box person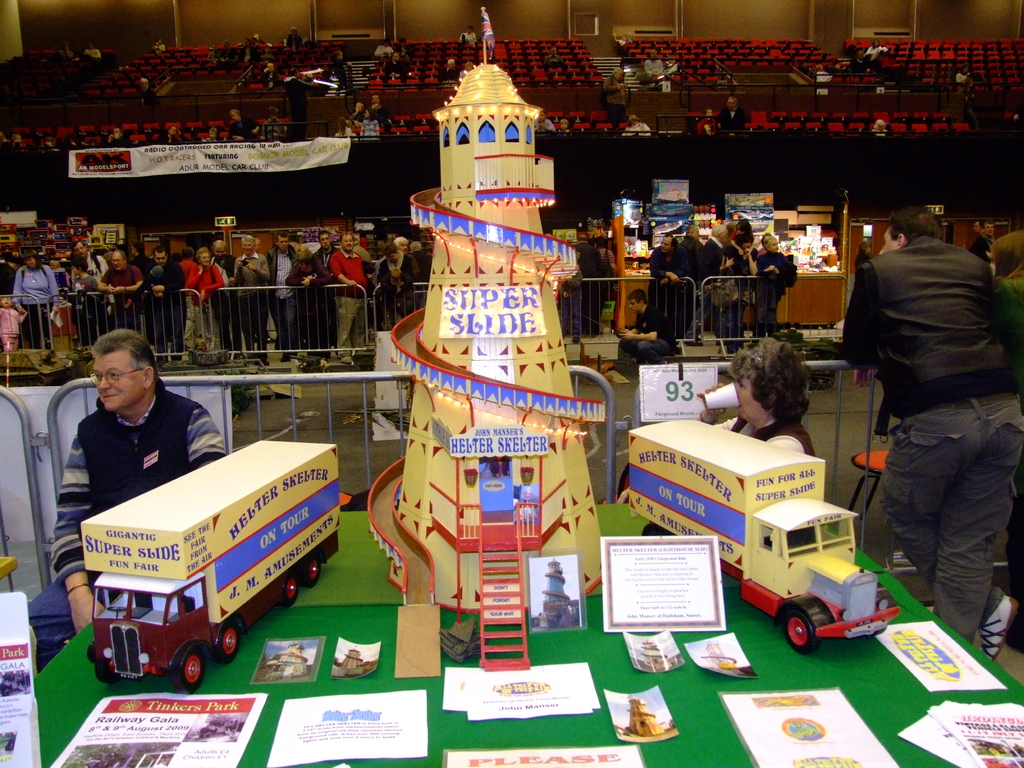
[left=286, top=243, right=332, bottom=353]
